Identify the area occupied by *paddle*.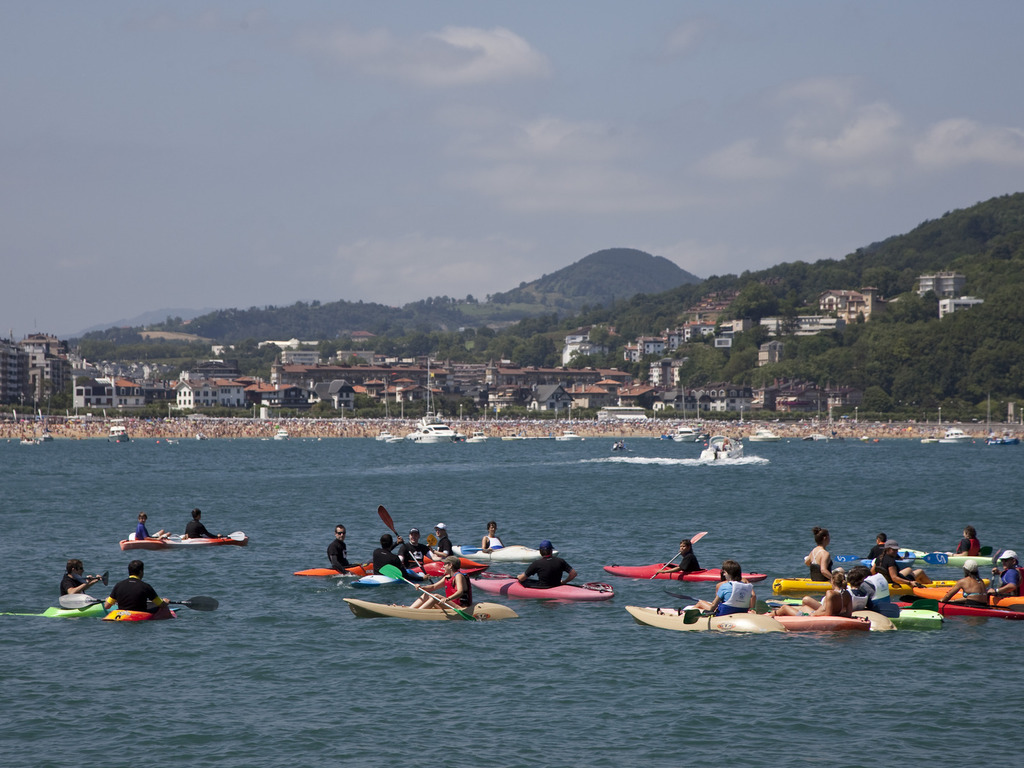
Area: (180,529,246,541).
